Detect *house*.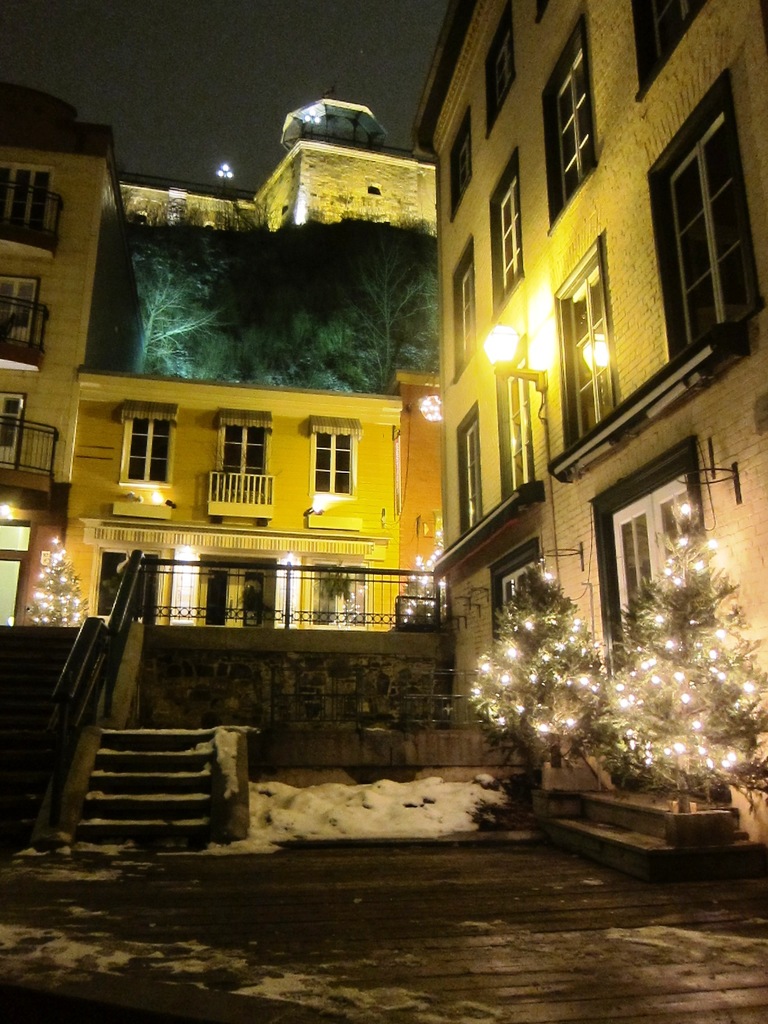
Detected at (0, 97, 440, 624).
